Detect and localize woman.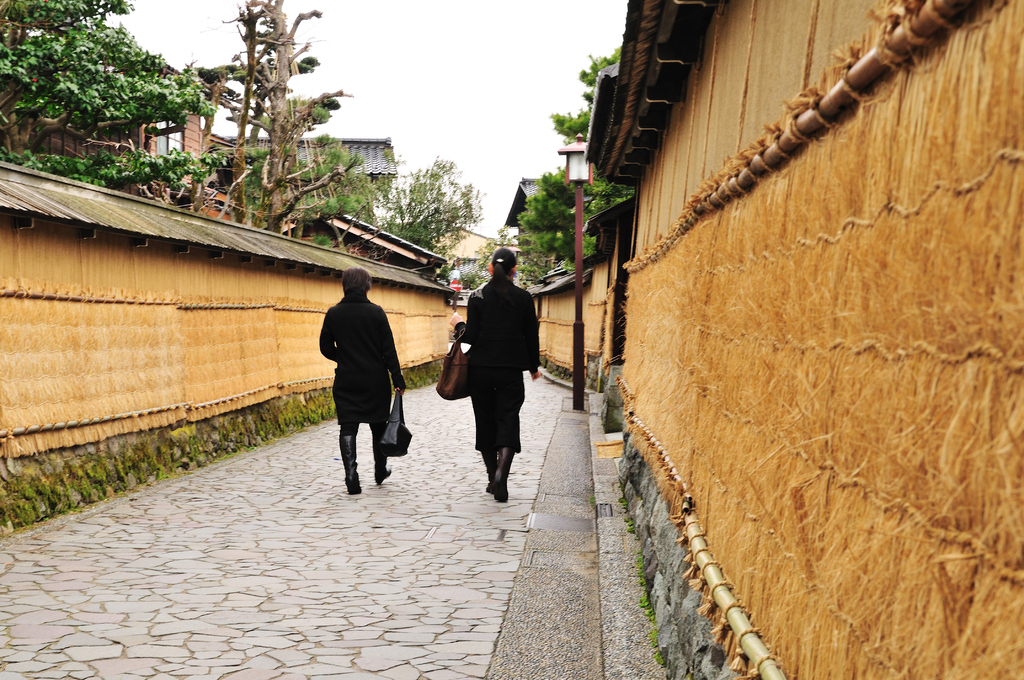
Localized at {"left": 320, "top": 267, "right": 410, "bottom": 492}.
